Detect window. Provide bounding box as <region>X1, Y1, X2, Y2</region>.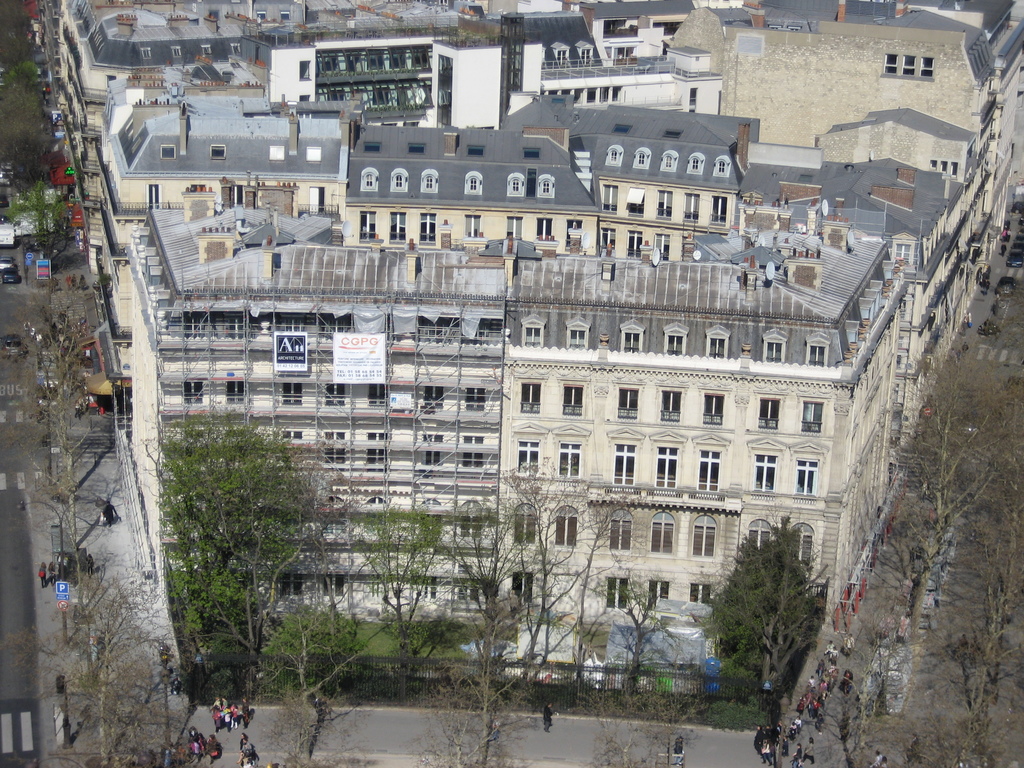
<region>623, 223, 648, 259</region>.
